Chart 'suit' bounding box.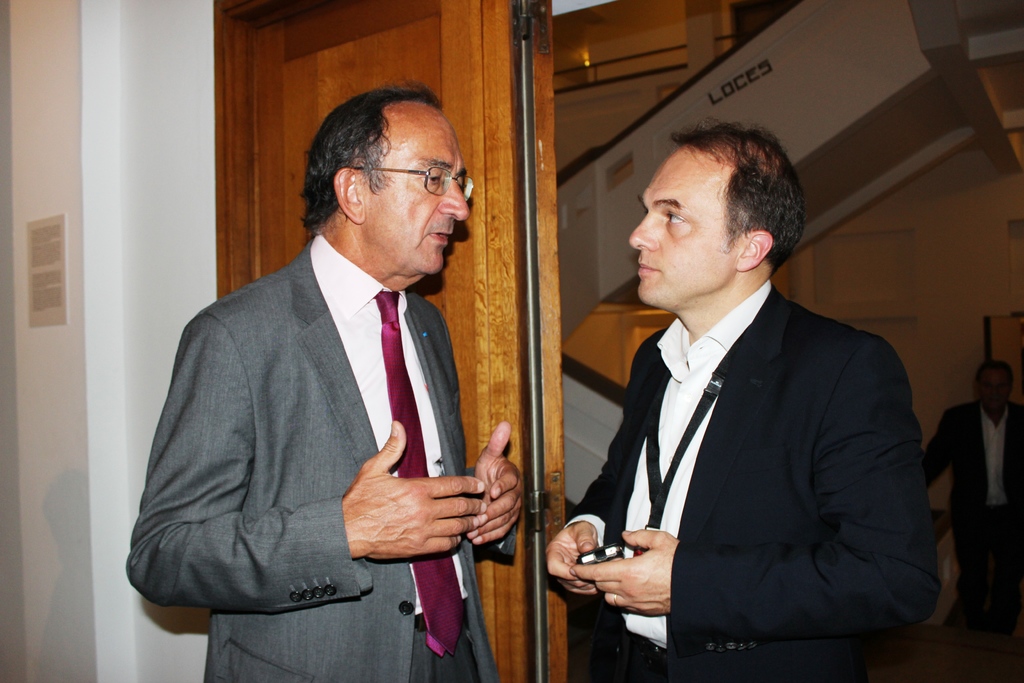
Charted: crop(920, 397, 1023, 682).
